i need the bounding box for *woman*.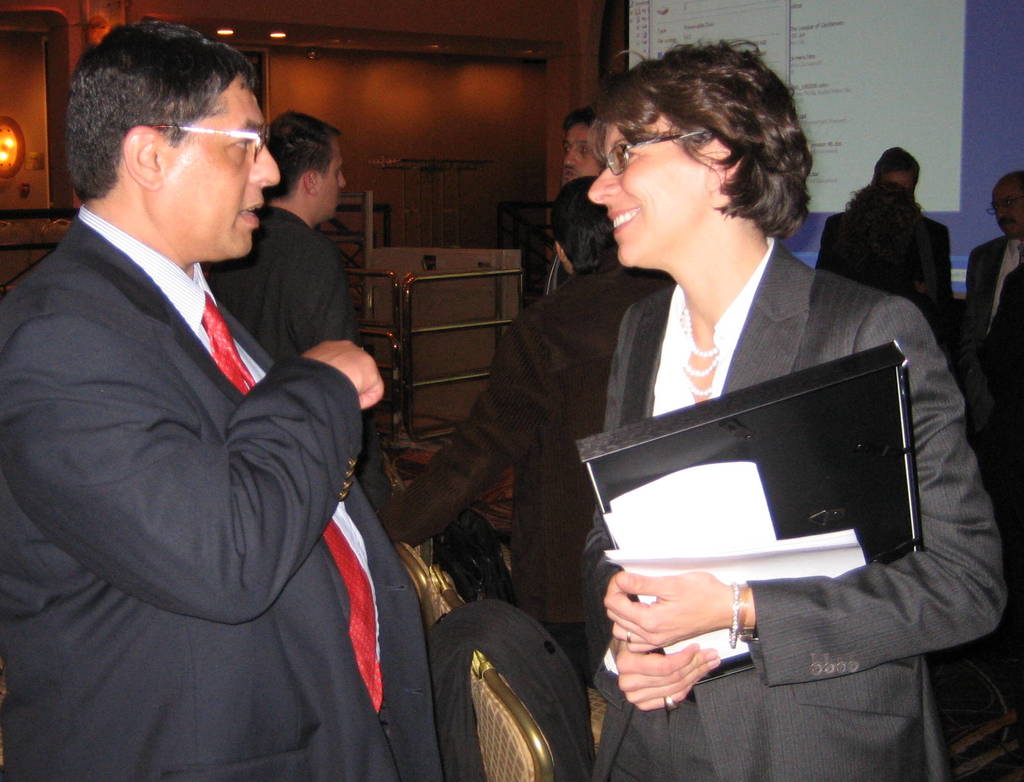
Here it is: x1=813 y1=179 x2=964 y2=377.
